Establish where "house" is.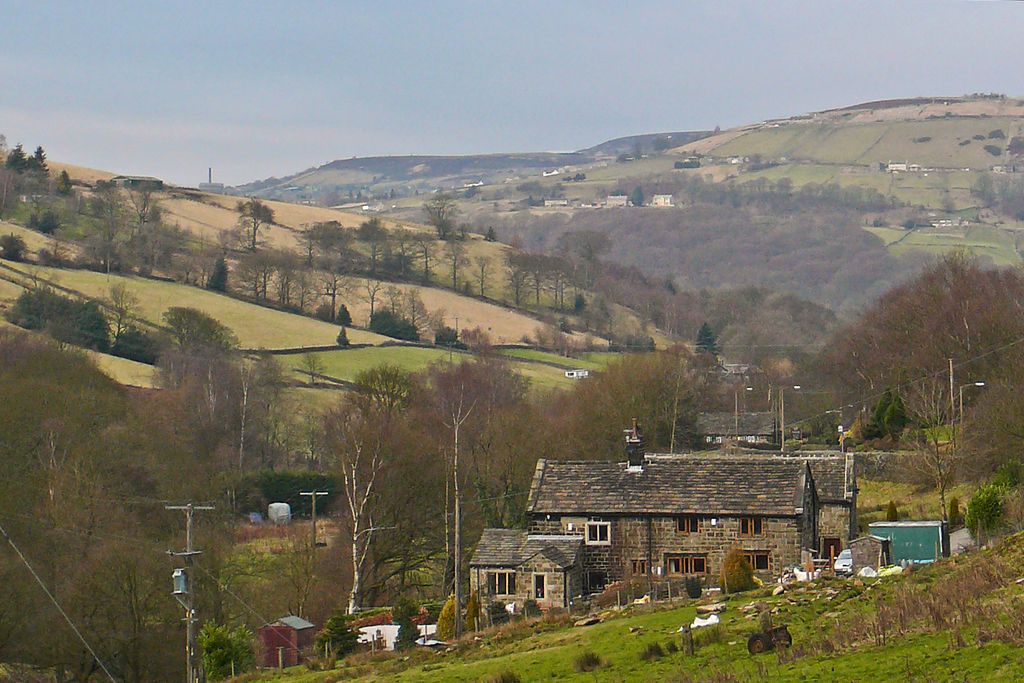
Established at left=102, top=171, right=165, bottom=196.
